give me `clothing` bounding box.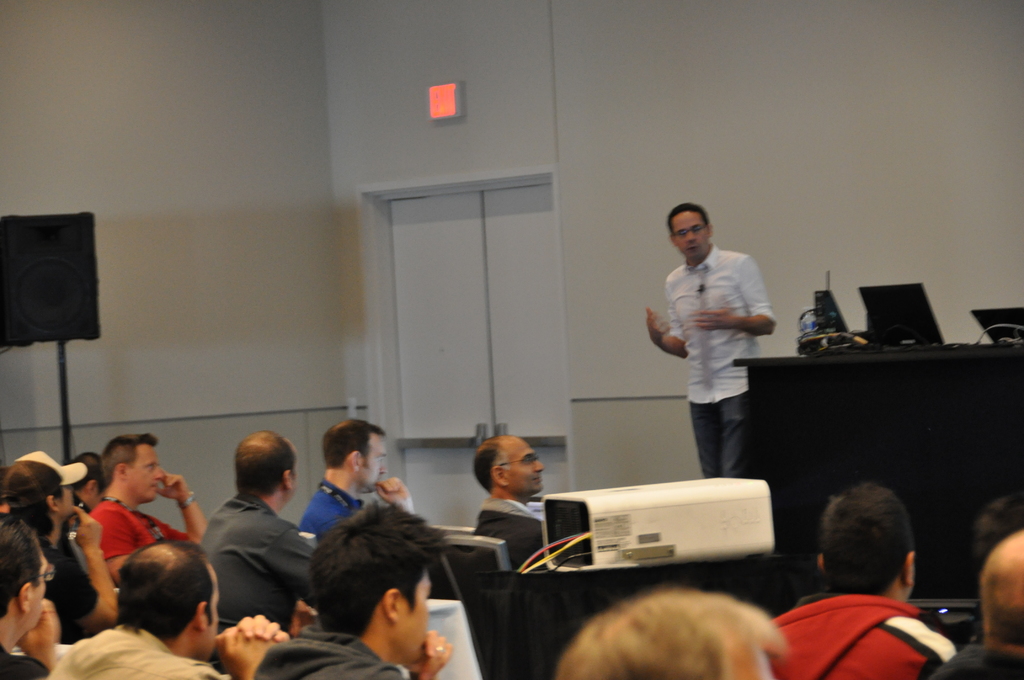
{"left": 470, "top": 495, "right": 556, "bottom": 571}.
